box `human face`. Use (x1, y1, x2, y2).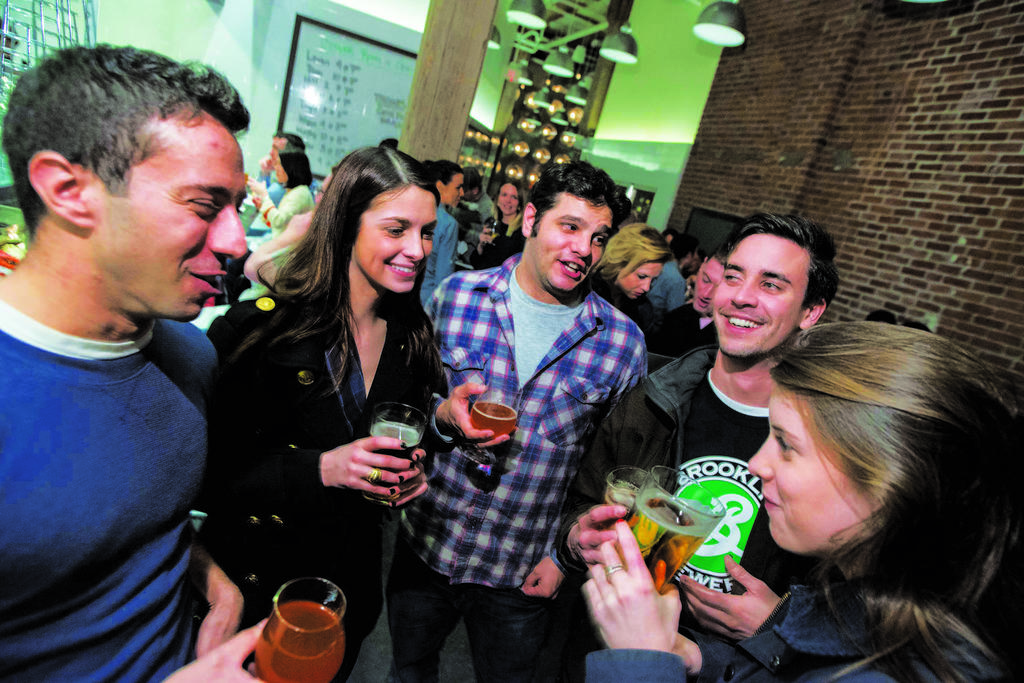
(266, 140, 287, 168).
